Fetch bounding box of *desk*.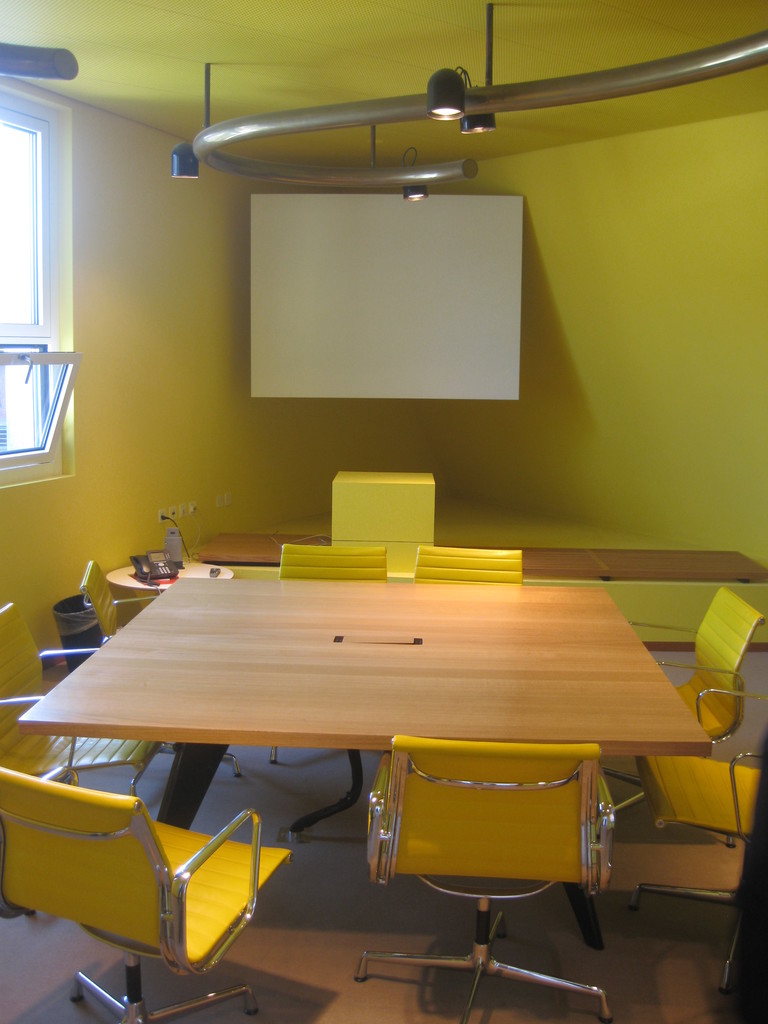
Bbox: bbox=(17, 579, 705, 941).
